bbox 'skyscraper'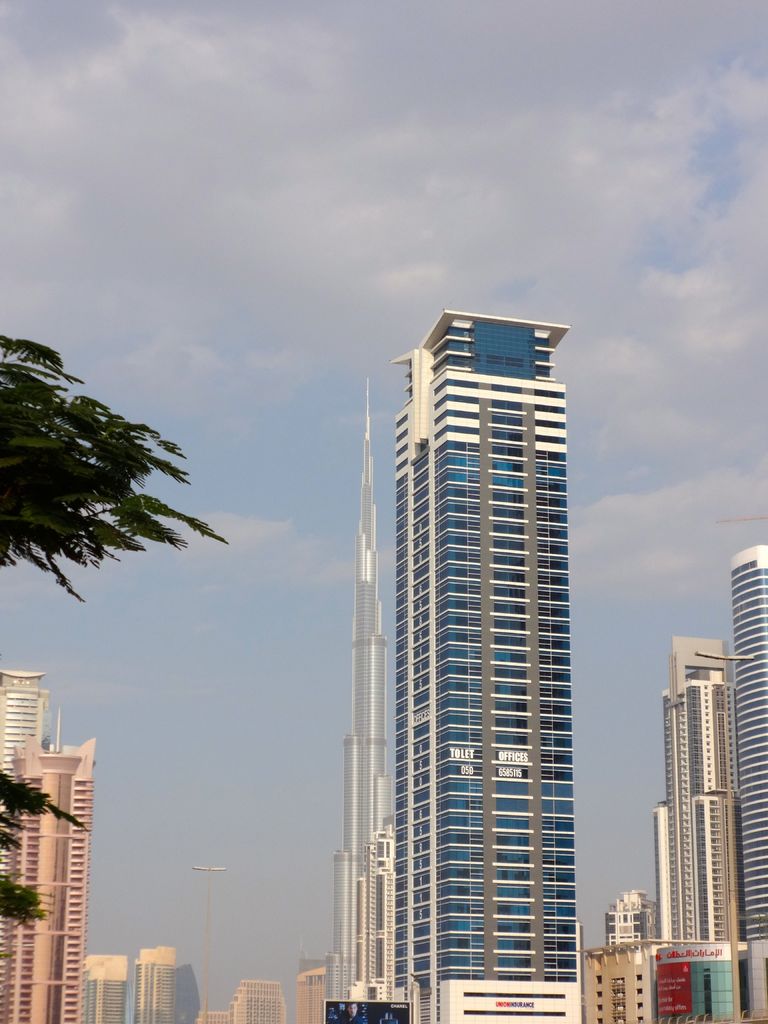
bbox=(728, 547, 767, 936)
